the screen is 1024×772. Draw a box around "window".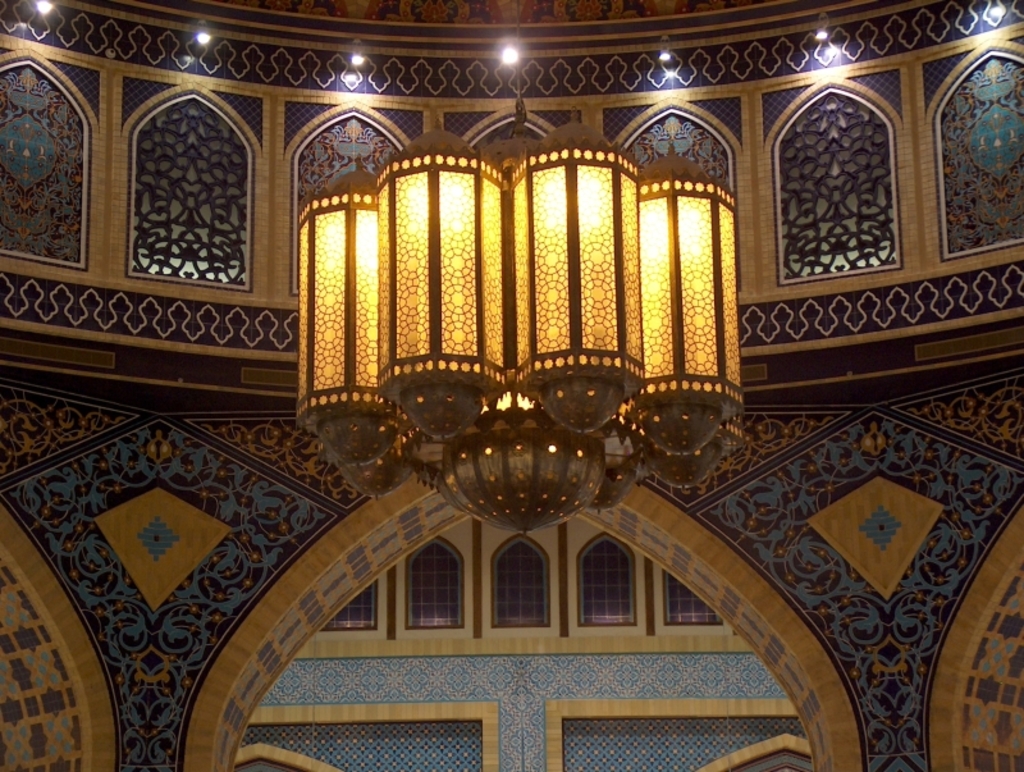
(617,110,735,288).
